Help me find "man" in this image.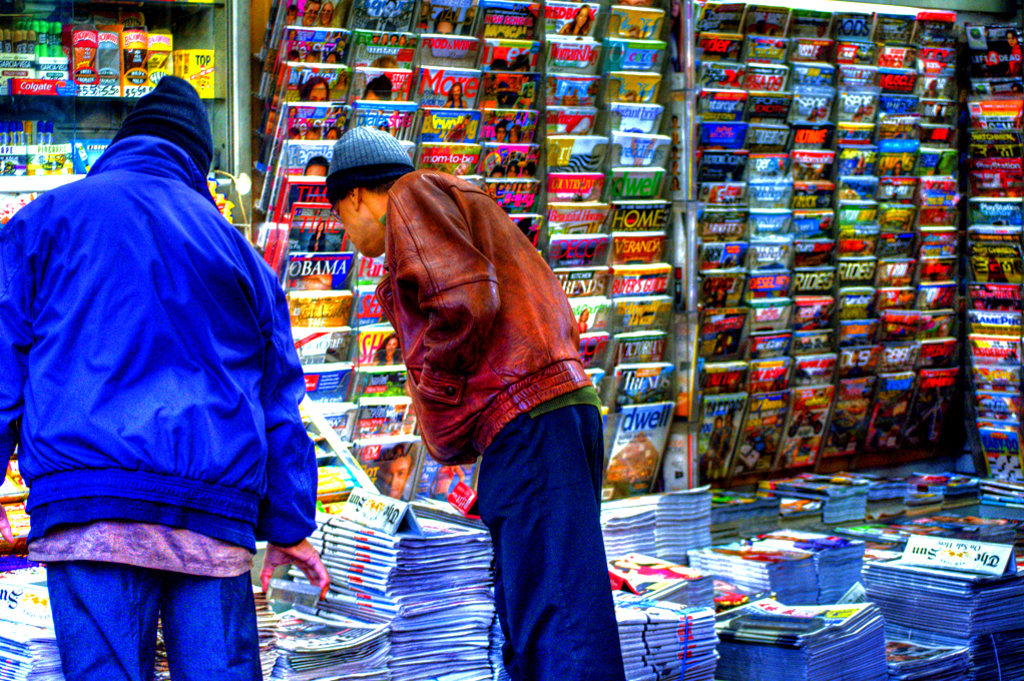
Found it: <region>383, 447, 416, 501</region>.
